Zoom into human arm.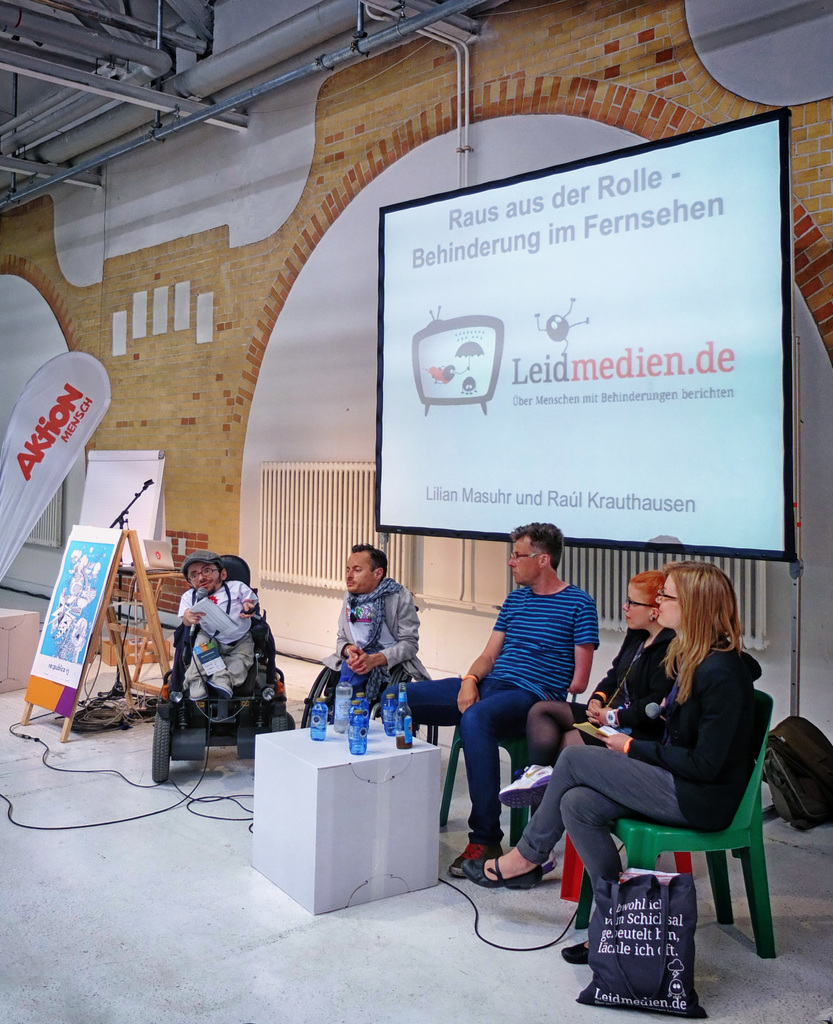
Zoom target: region(592, 651, 674, 740).
